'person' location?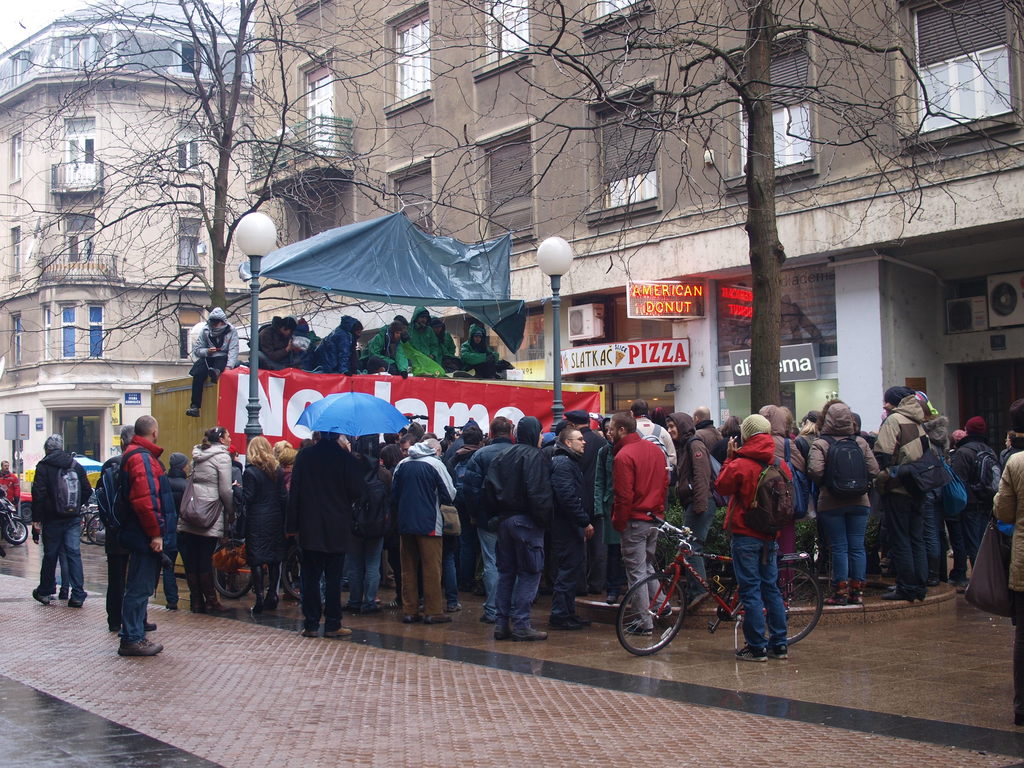
<bbox>358, 321, 404, 367</bbox>
